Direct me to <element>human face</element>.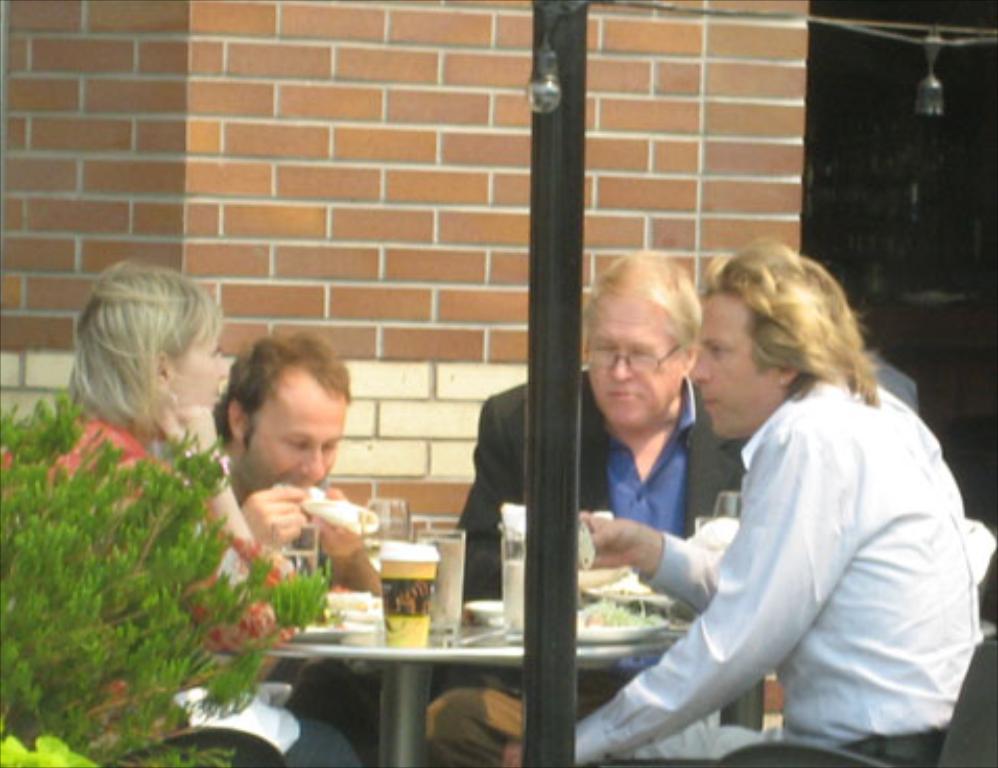
Direction: 240:394:340:493.
